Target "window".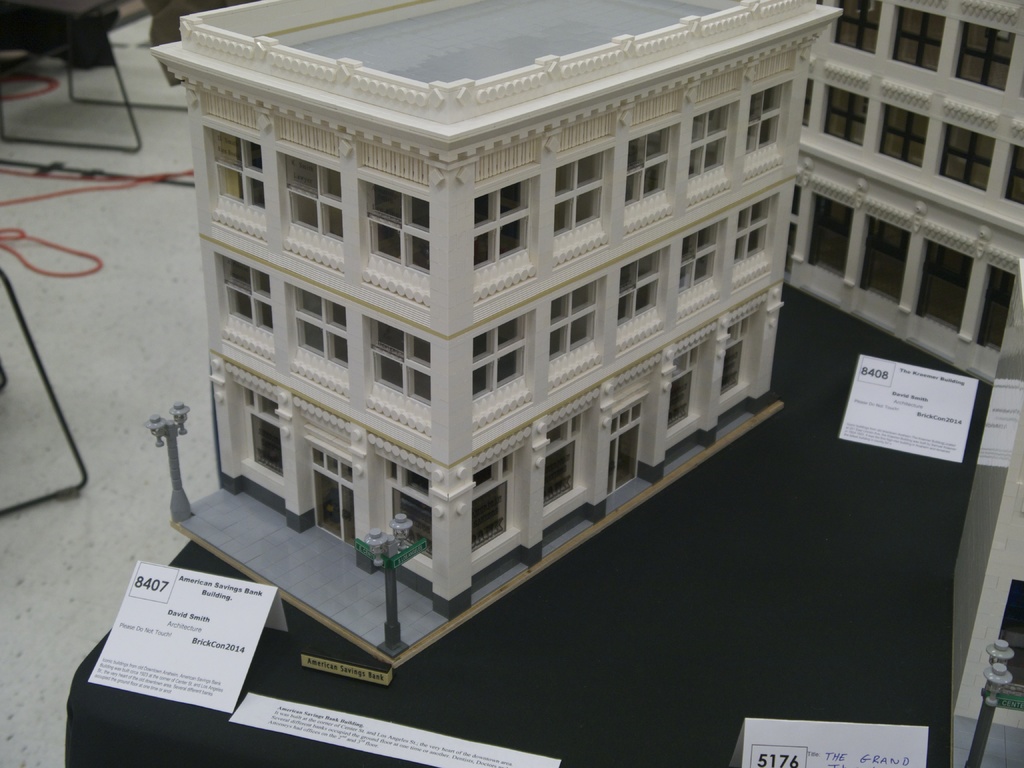
Target region: <bbox>953, 21, 1011, 93</bbox>.
